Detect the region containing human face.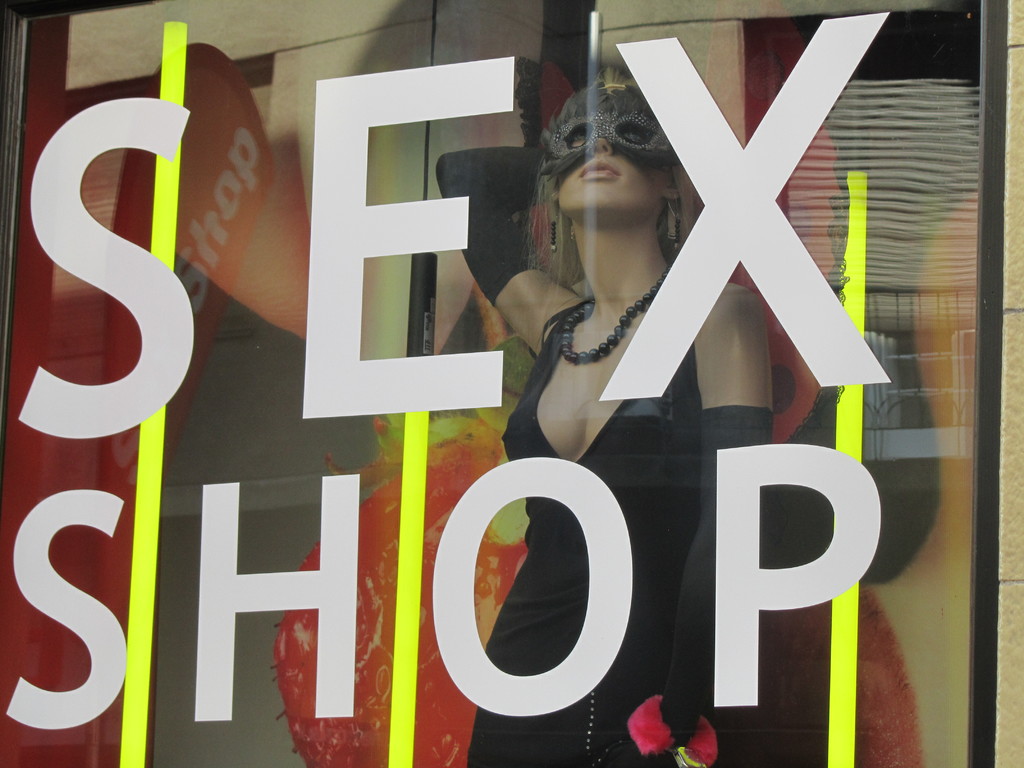
select_region(561, 123, 664, 204).
